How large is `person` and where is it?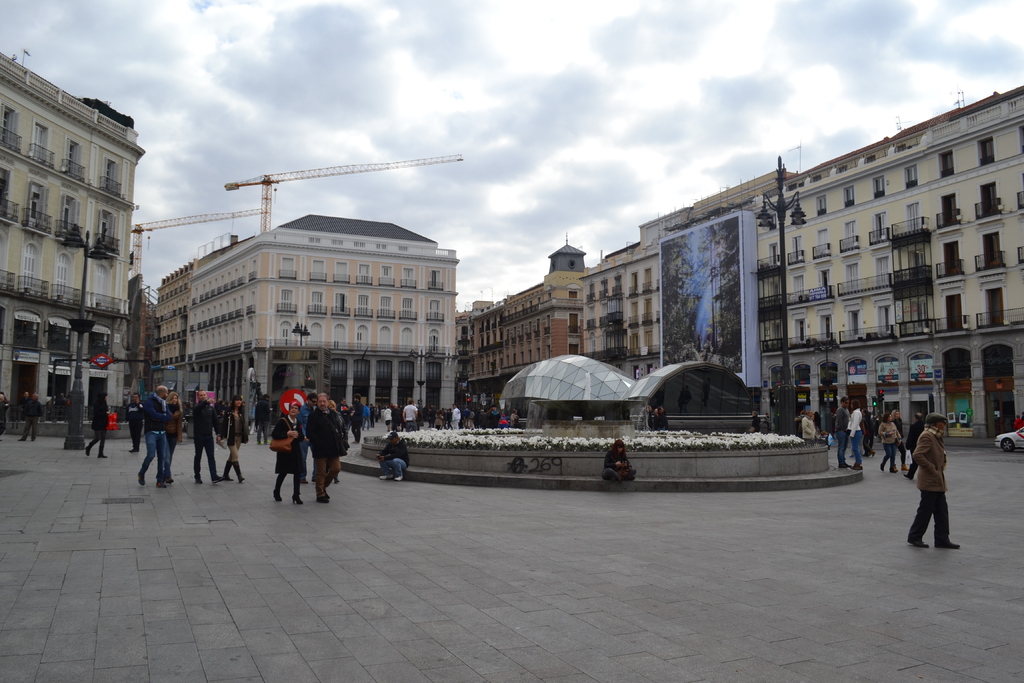
Bounding box: locate(904, 420, 979, 551).
